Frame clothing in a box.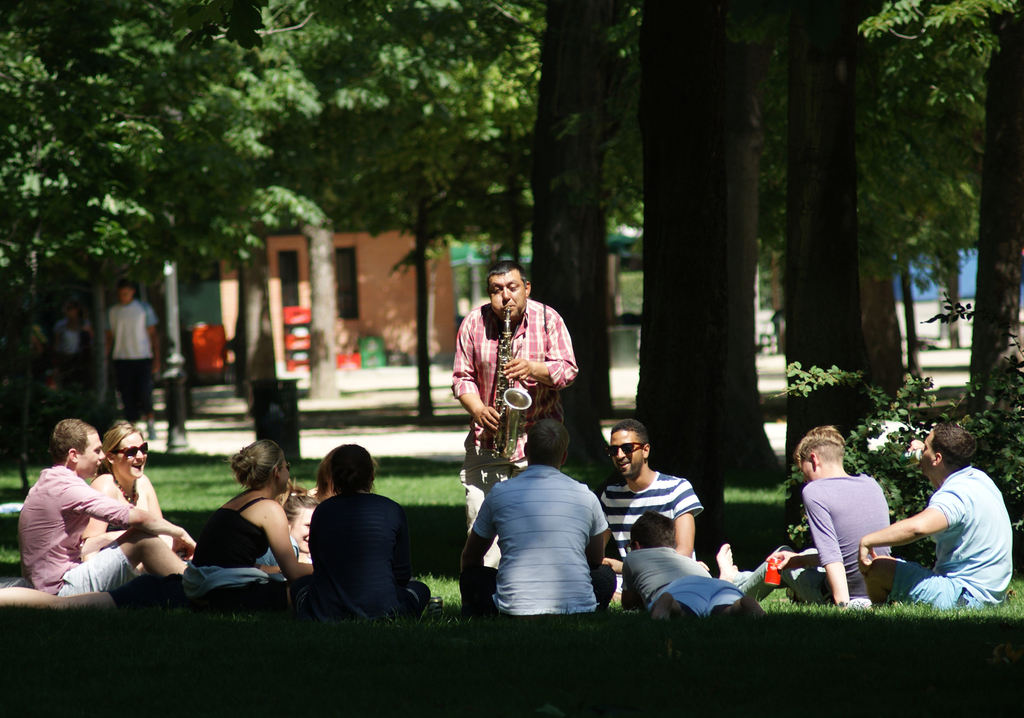
left=86, top=469, right=178, bottom=553.
